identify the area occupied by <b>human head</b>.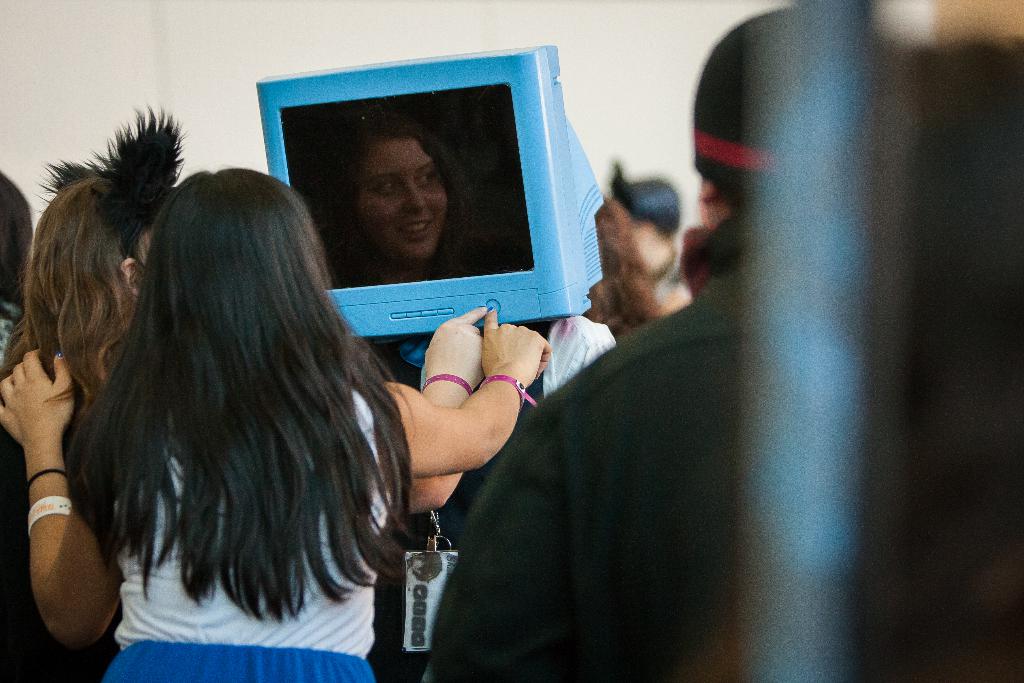
Area: [x1=618, y1=172, x2=673, y2=258].
